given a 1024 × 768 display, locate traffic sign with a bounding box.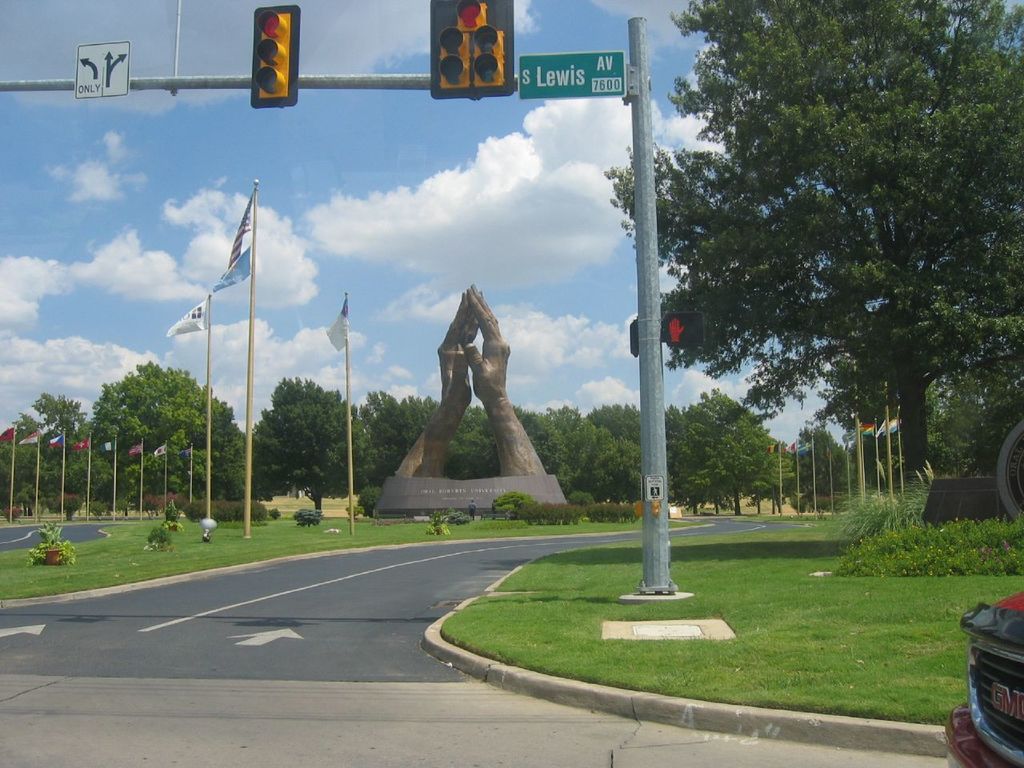
Located: region(517, 53, 626, 94).
